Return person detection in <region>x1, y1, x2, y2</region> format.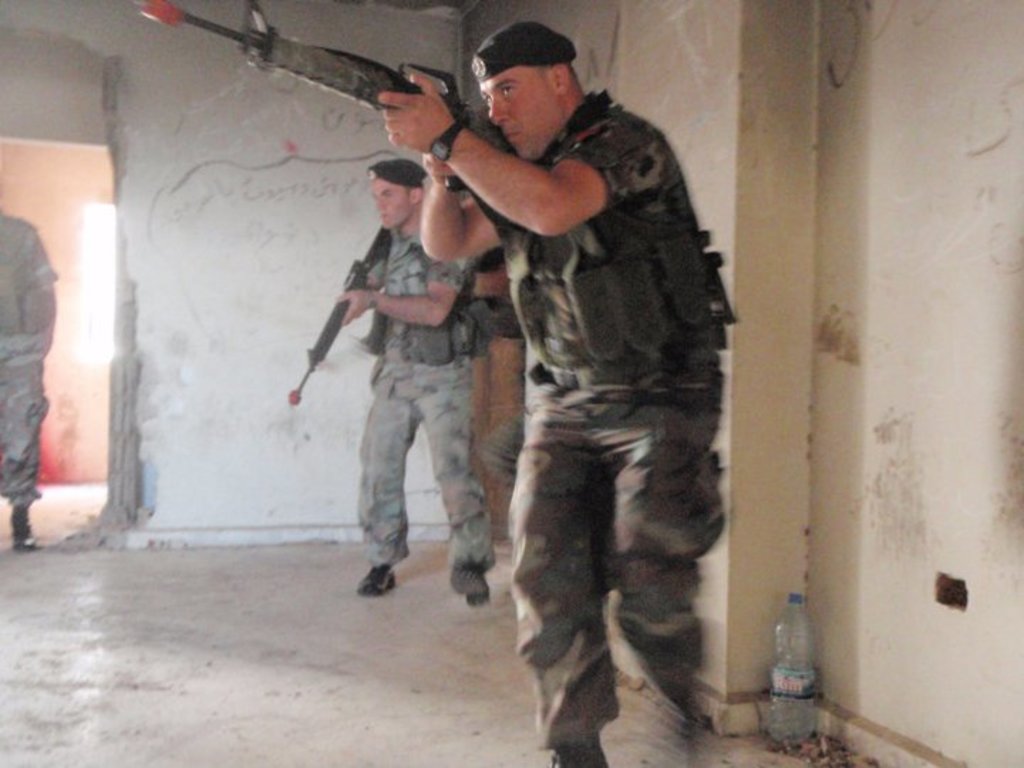
<region>334, 156, 495, 609</region>.
